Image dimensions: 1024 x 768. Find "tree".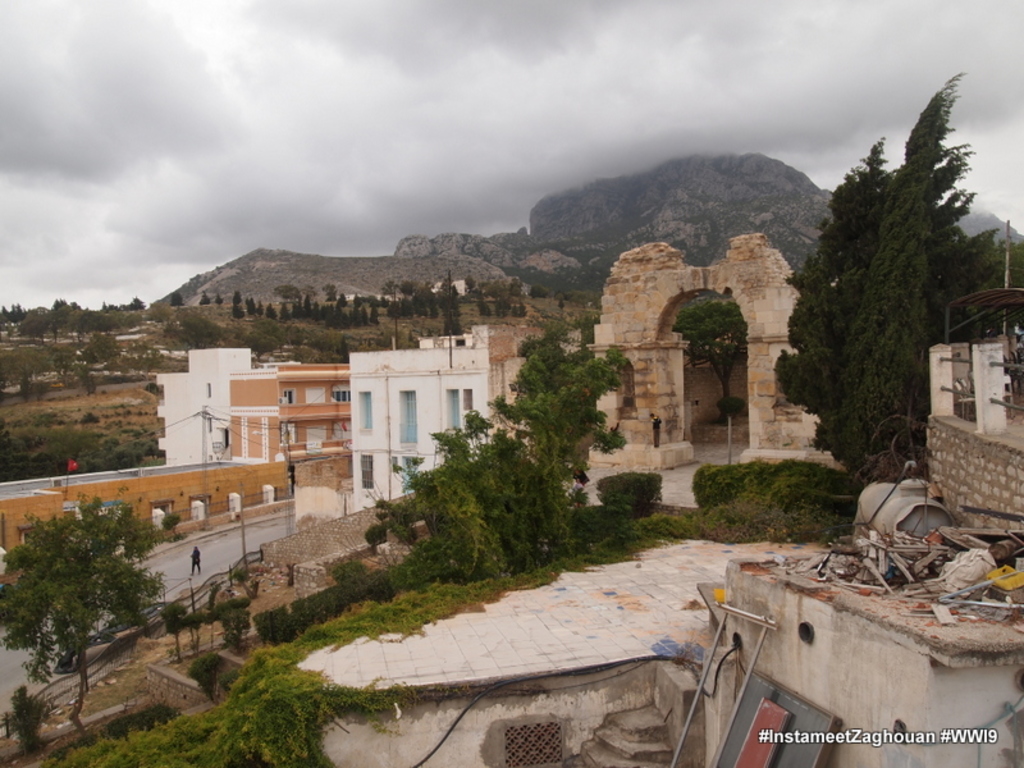
<bbox>0, 490, 165, 740</bbox>.
